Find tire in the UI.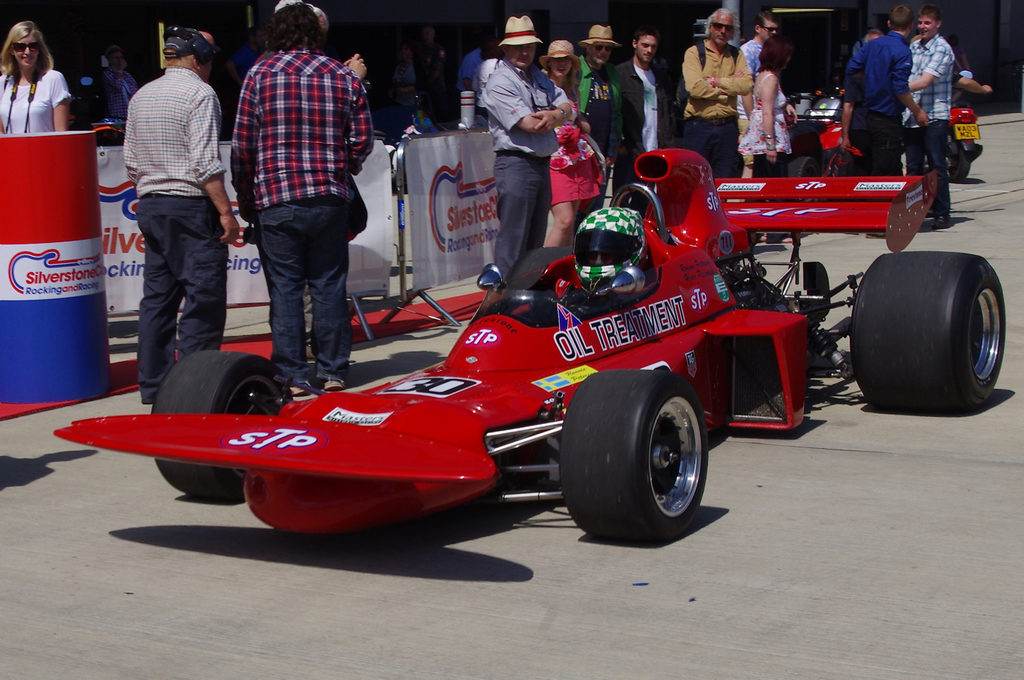
UI element at <region>562, 368, 711, 537</region>.
